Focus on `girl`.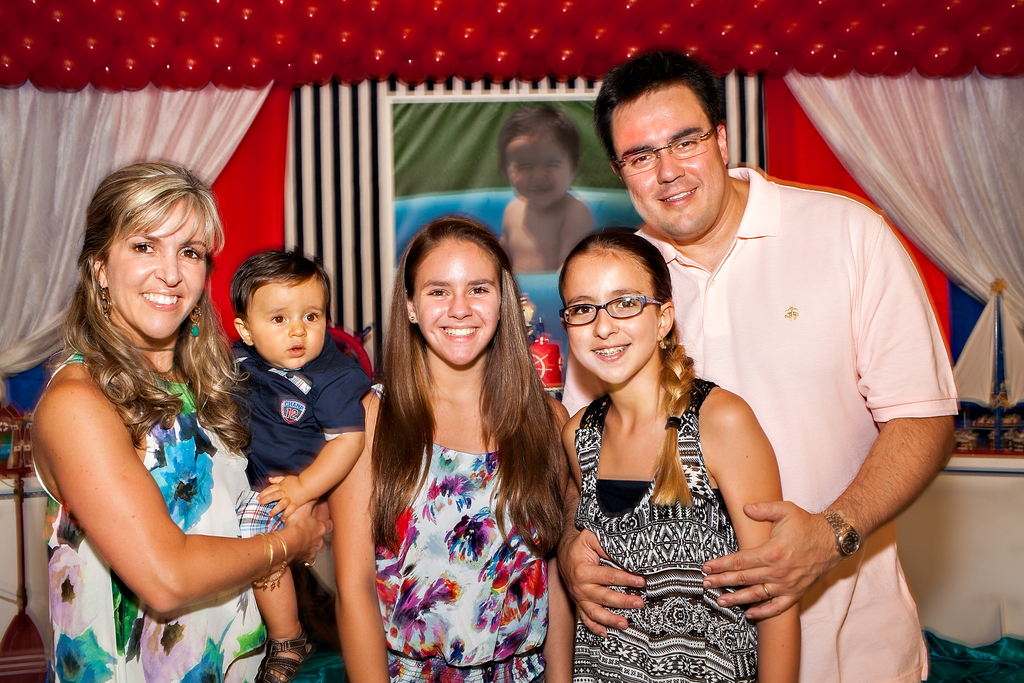
Focused at left=562, top=224, right=799, bottom=682.
